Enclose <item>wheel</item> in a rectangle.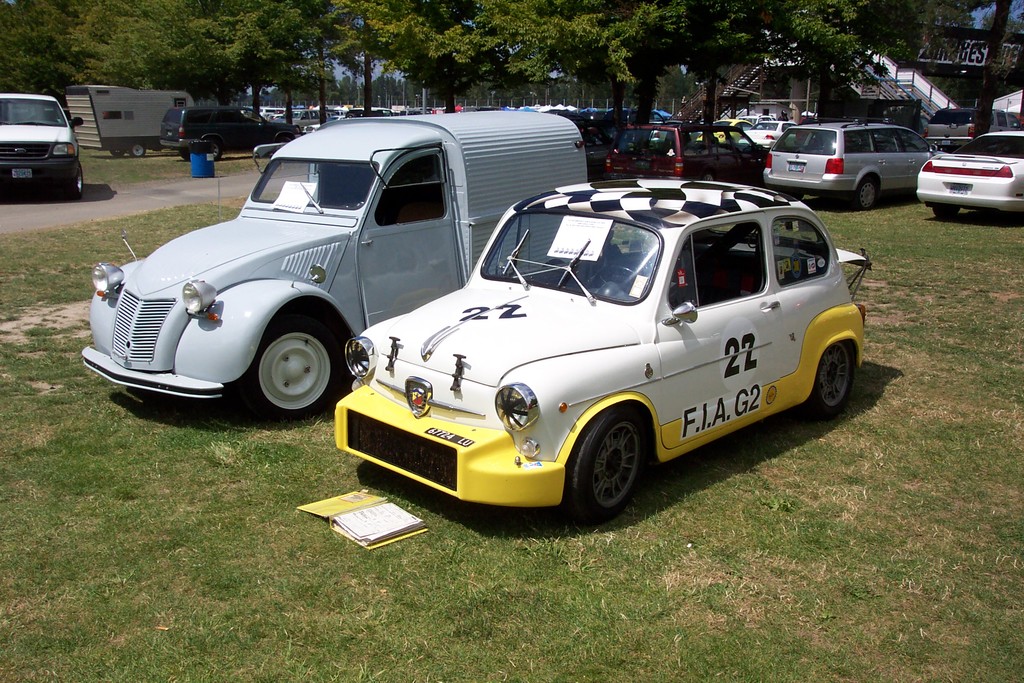
bbox=(241, 308, 353, 433).
